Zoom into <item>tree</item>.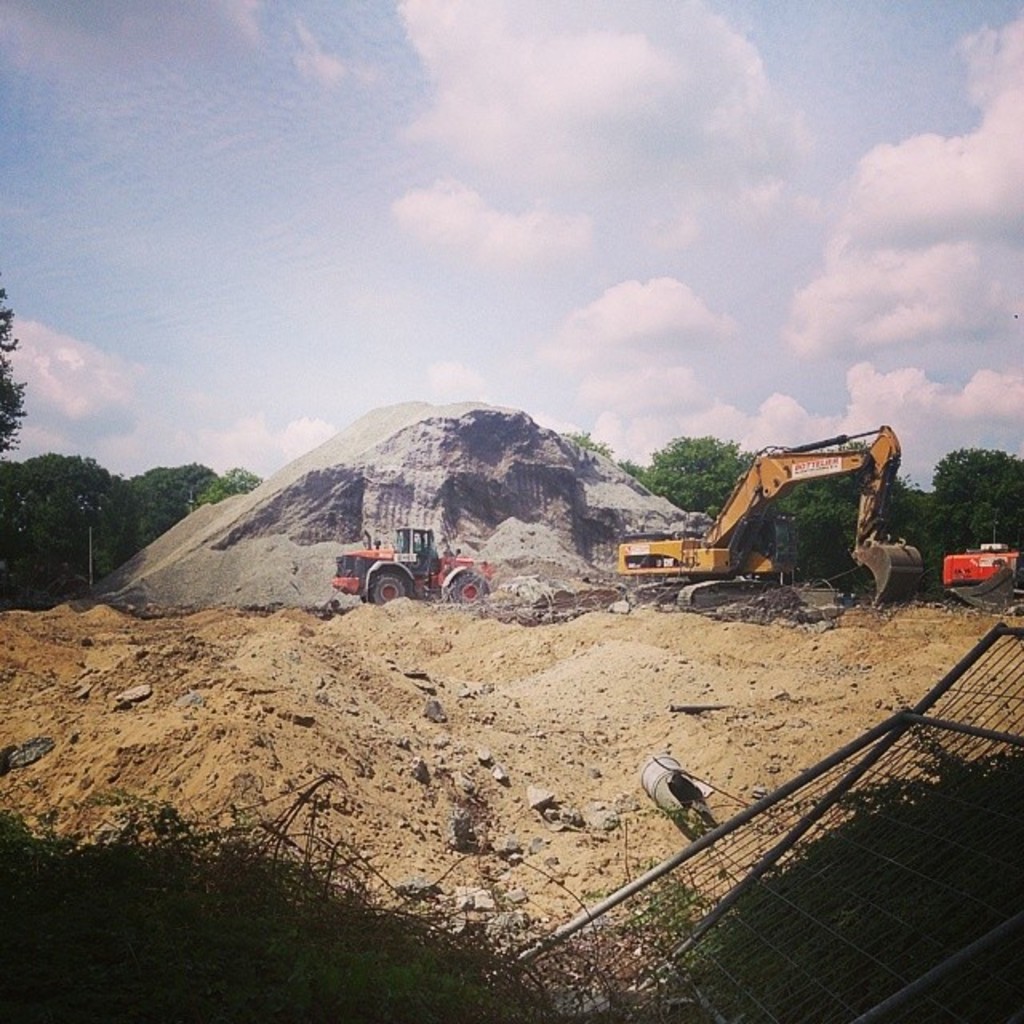
Zoom target: bbox=[763, 438, 934, 590].
